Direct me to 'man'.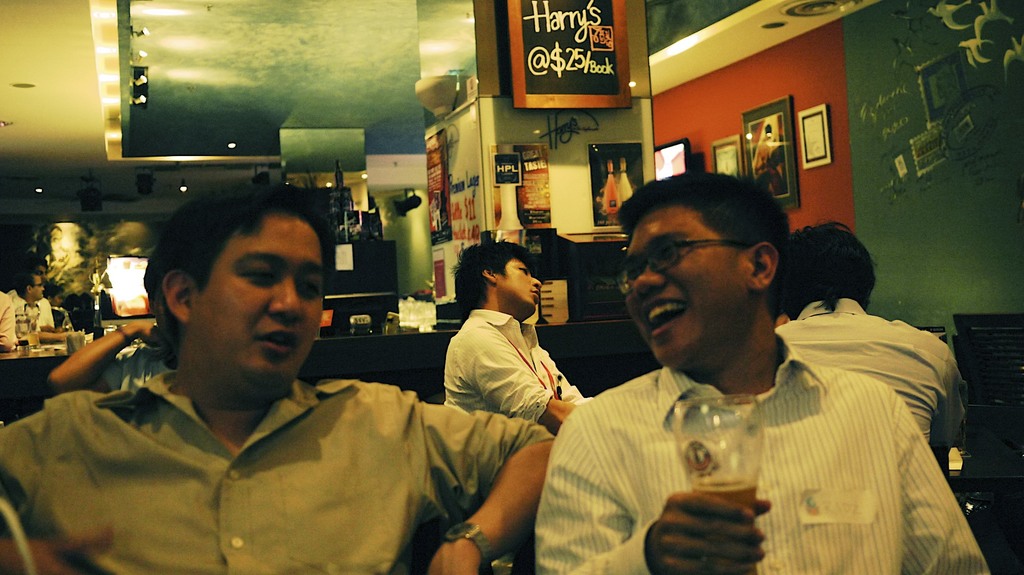
Direction: locate(0, 175, 563, 574).
